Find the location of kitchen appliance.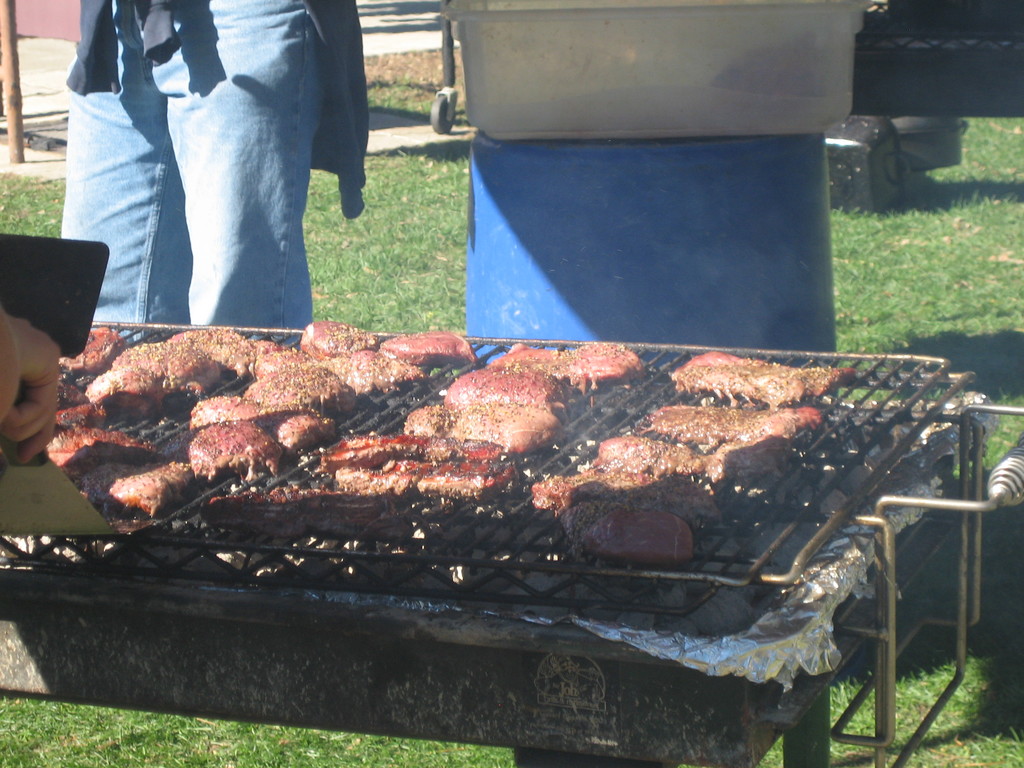
Location: [x1=433, y1=0, x2=876, y2=347].
